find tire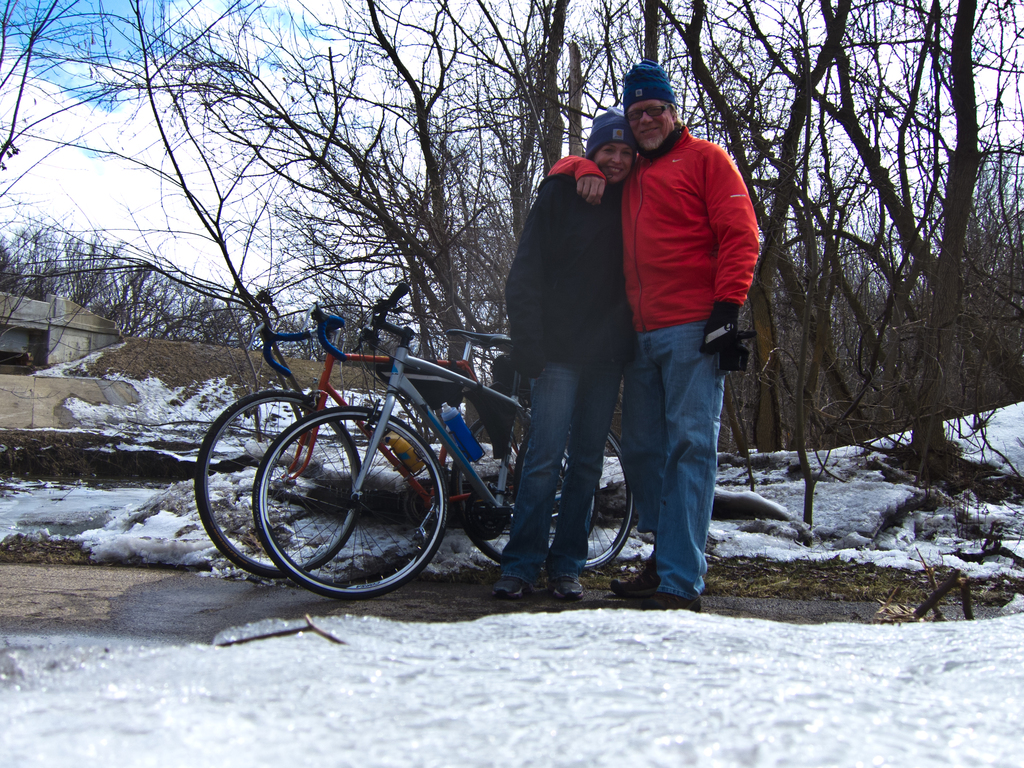
(x1=452, y1=418, x2=600, y2=565)
